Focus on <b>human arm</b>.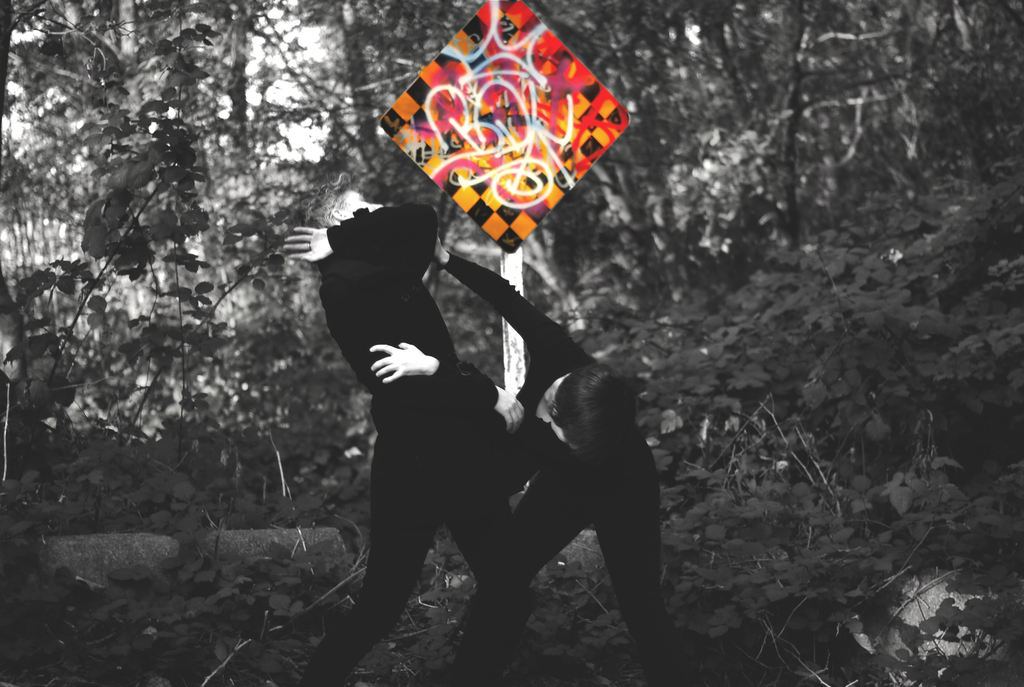
Focused at bbox=(279, 198, 435, 274).
